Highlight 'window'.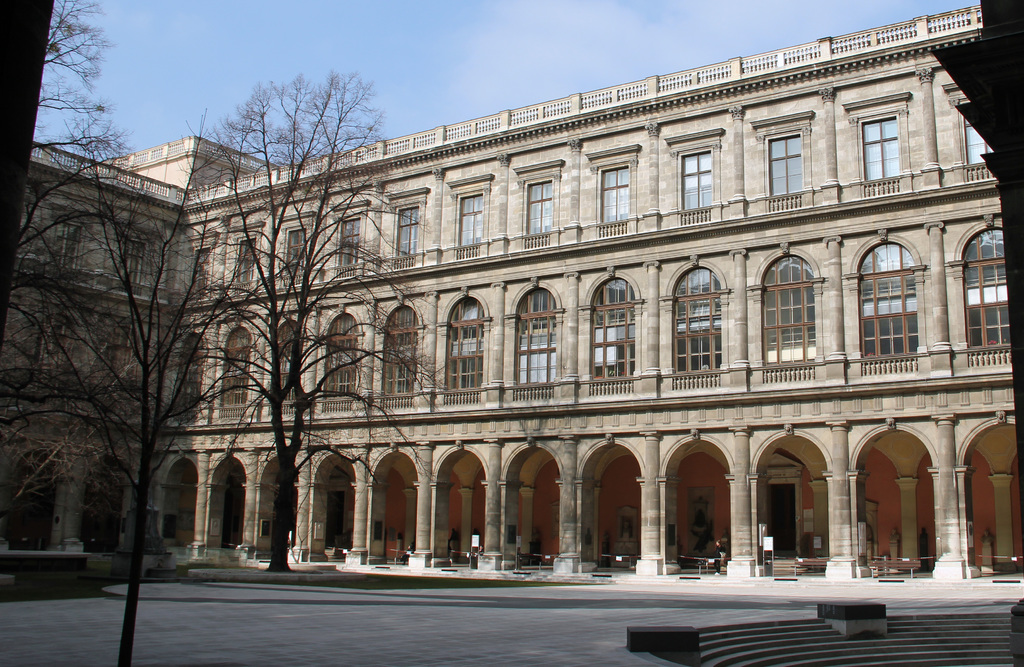
Highlighted region: <box>439,294,486,415</box>.
